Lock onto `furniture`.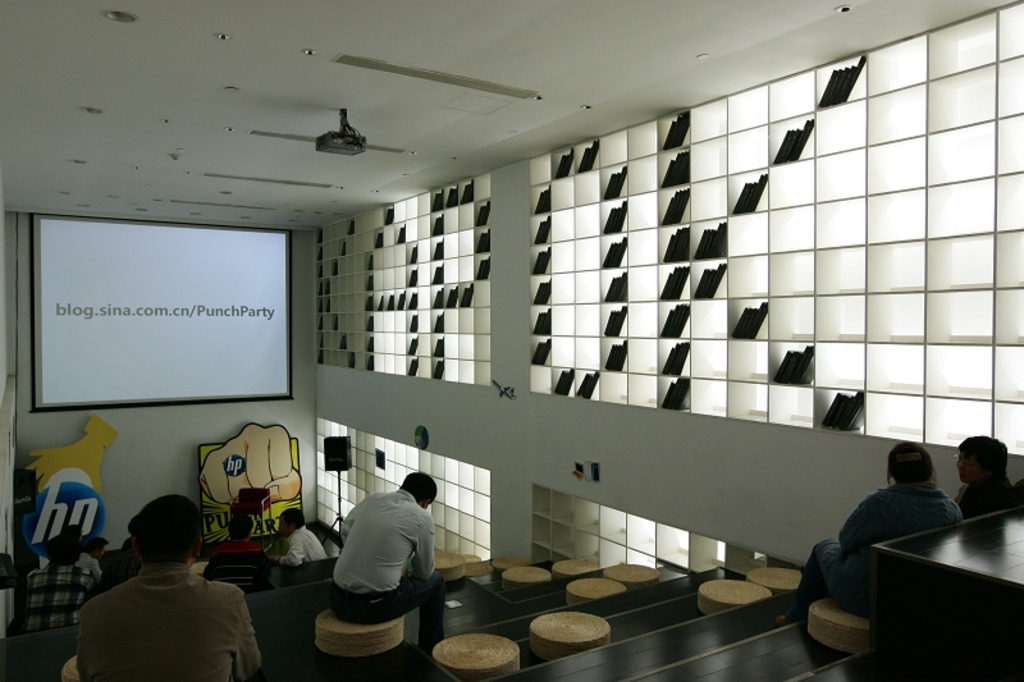
Locked: select_region(698, 576, 769, 617).
